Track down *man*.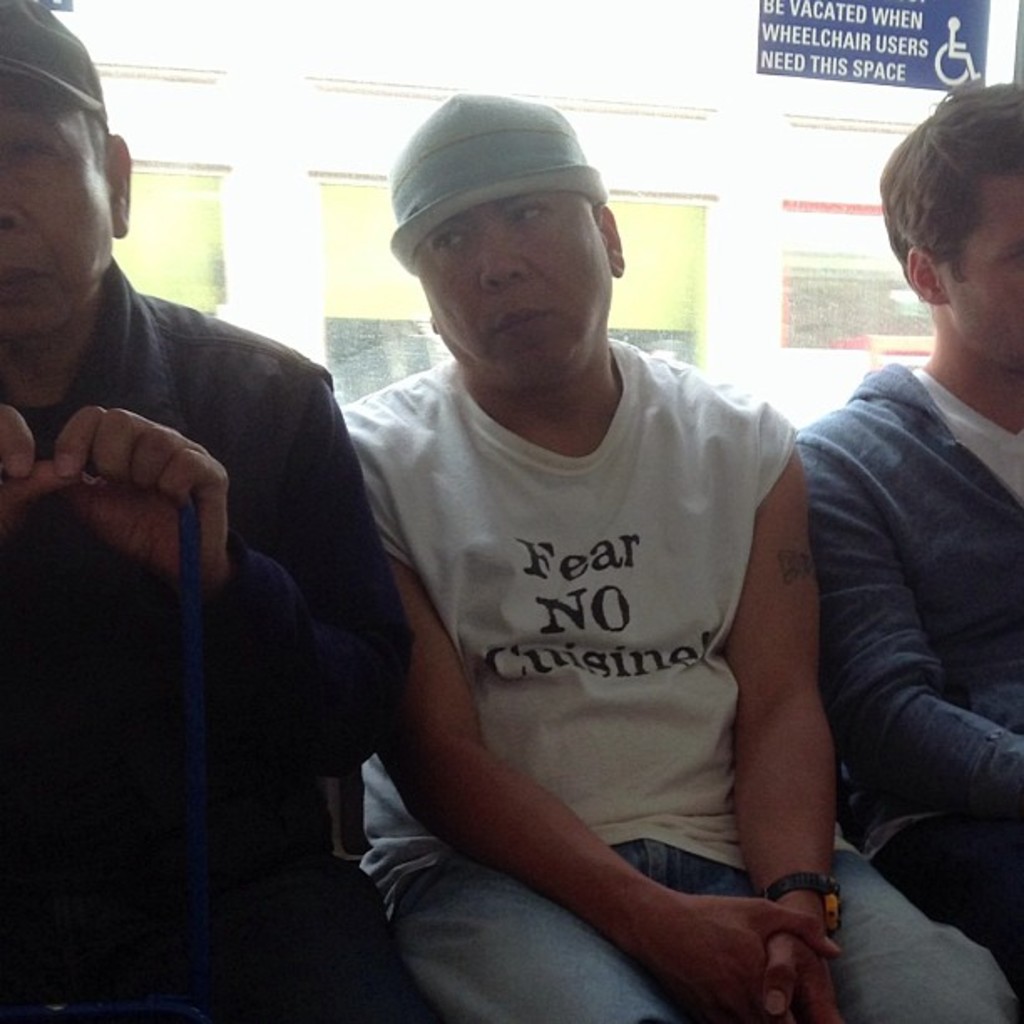
Tracked to {"x1": 333, "y1": 89, "x2": 1022, "y2": 1022}.
